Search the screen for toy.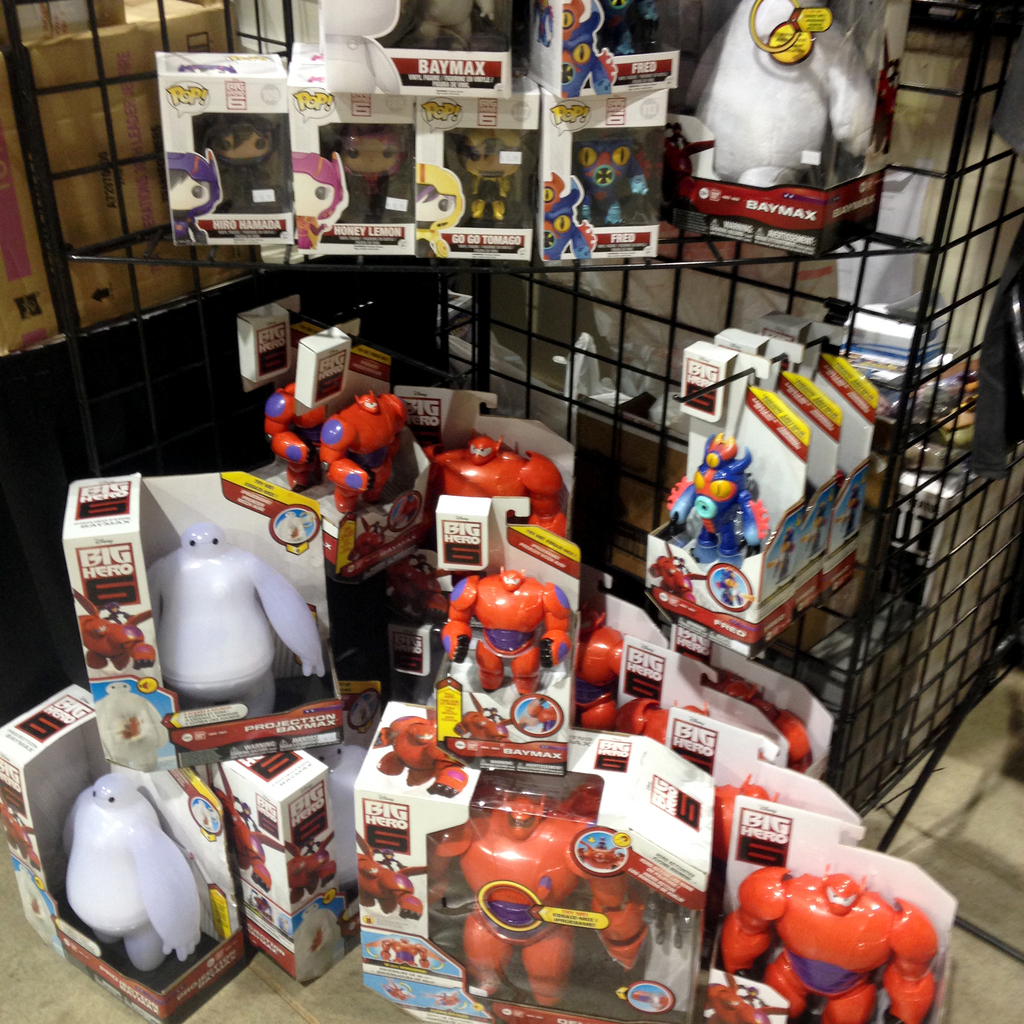
Found at select_region(436, 568, 581, 691).
